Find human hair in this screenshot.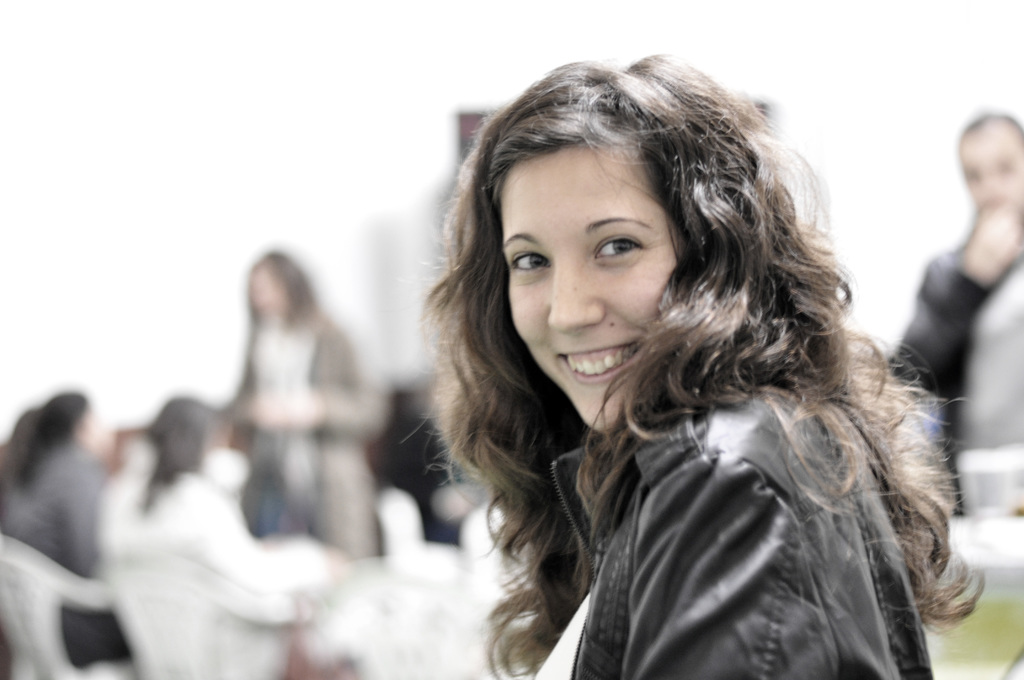
The bounding box for human hair is [x1=147, y1=396, x2=228, y2=515].
